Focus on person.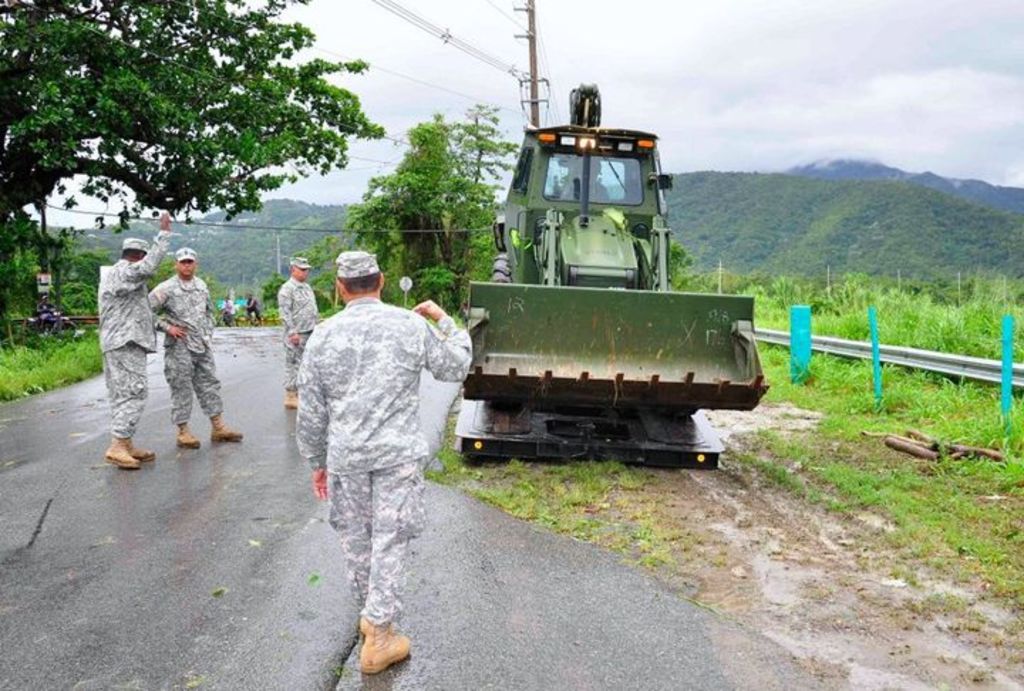
Focused at <region>270, 252, 317, 408</region>.
